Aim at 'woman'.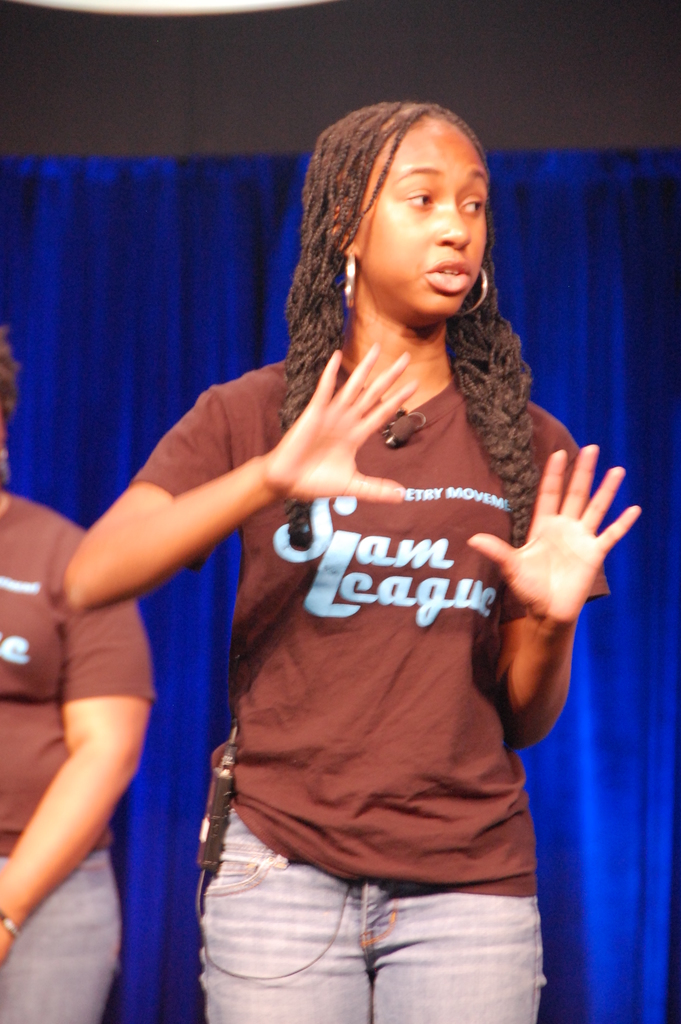
Aimed at (x1=0, y1=323, x2=152, y2=1023).
